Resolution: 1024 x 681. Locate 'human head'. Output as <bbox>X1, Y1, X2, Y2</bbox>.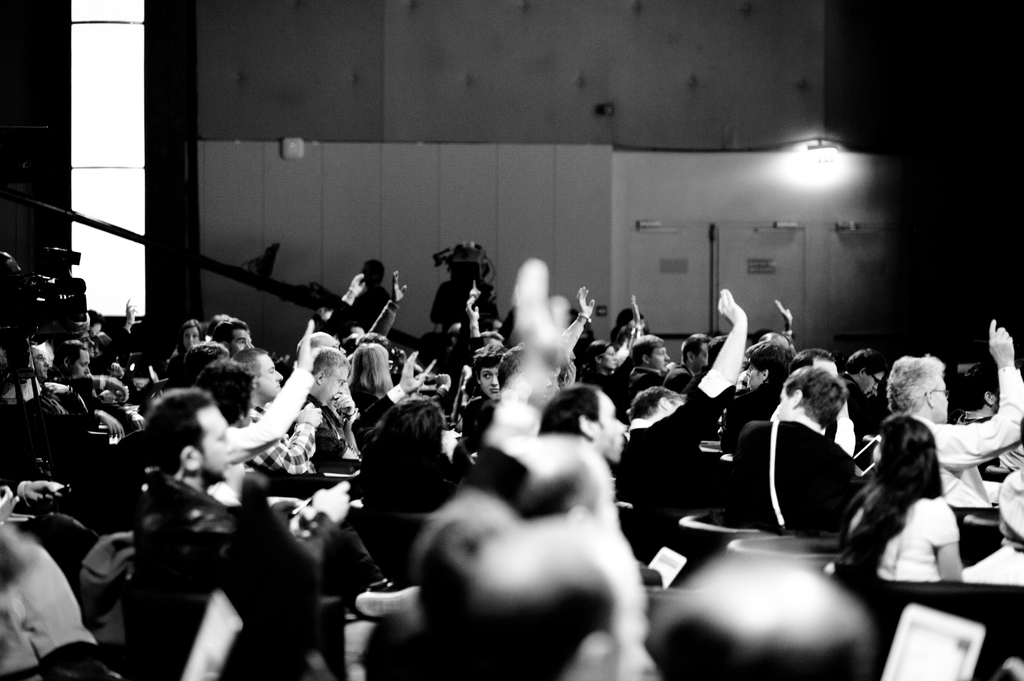
<bbox>349, 344, 390, 394</bbox>.
